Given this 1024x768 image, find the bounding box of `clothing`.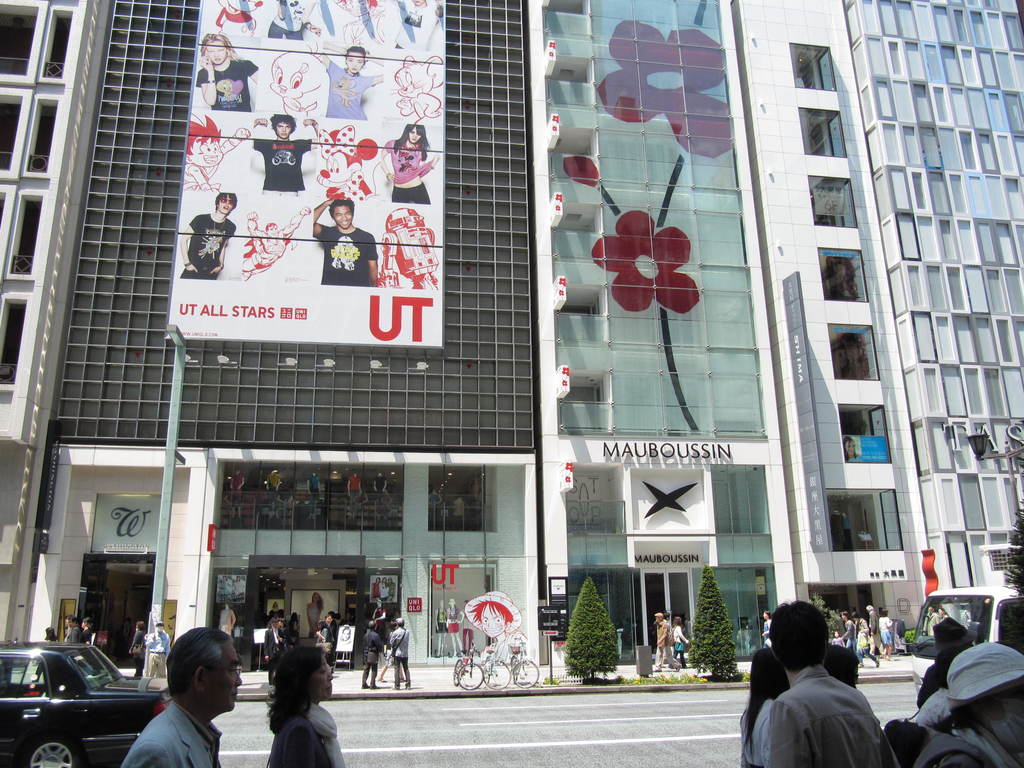
<box>72,622,93,642</box>.
